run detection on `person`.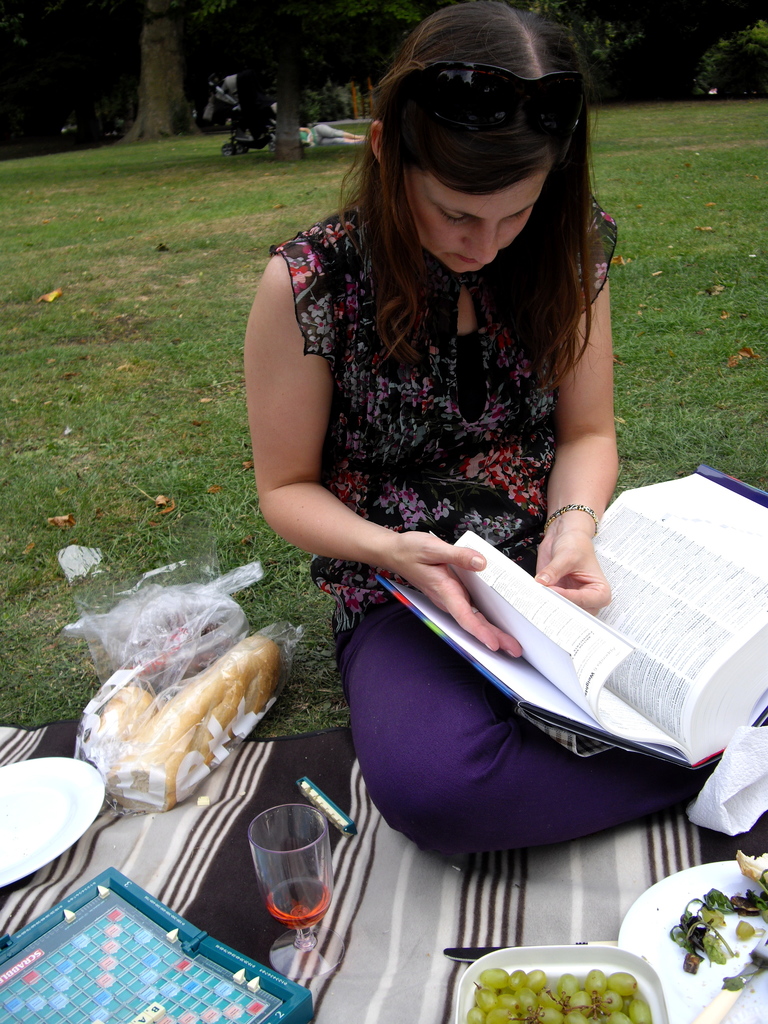
Result: box=[298, 124, 367, 145].
